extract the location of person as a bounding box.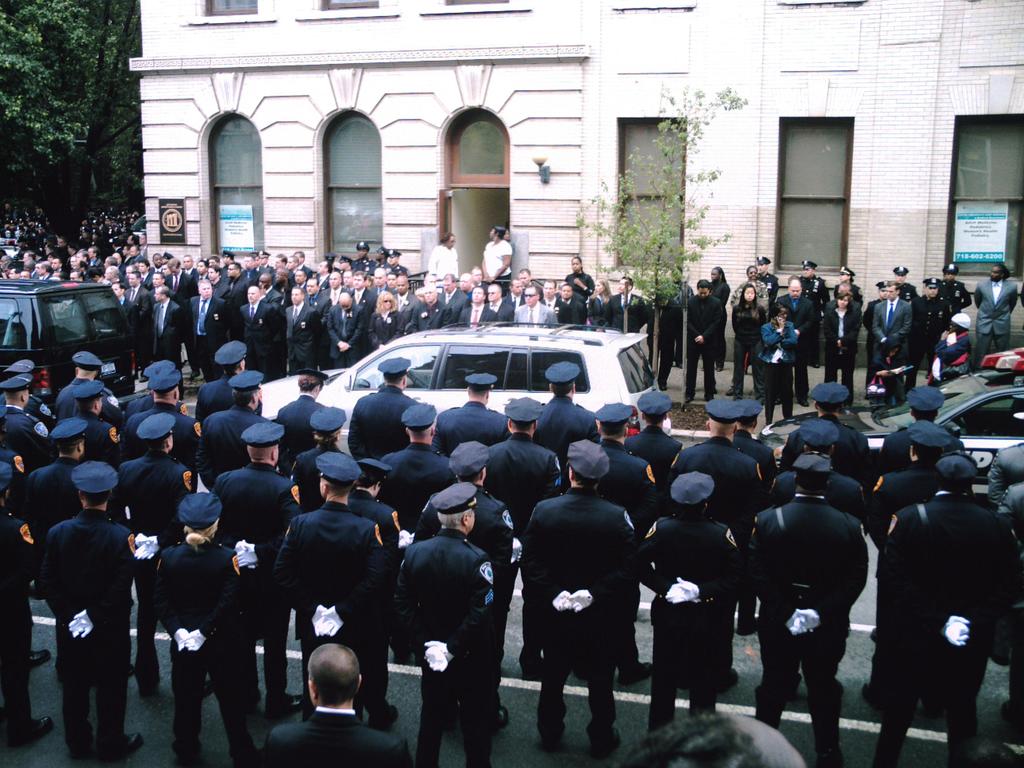
box(818, 290, 858, 406).
